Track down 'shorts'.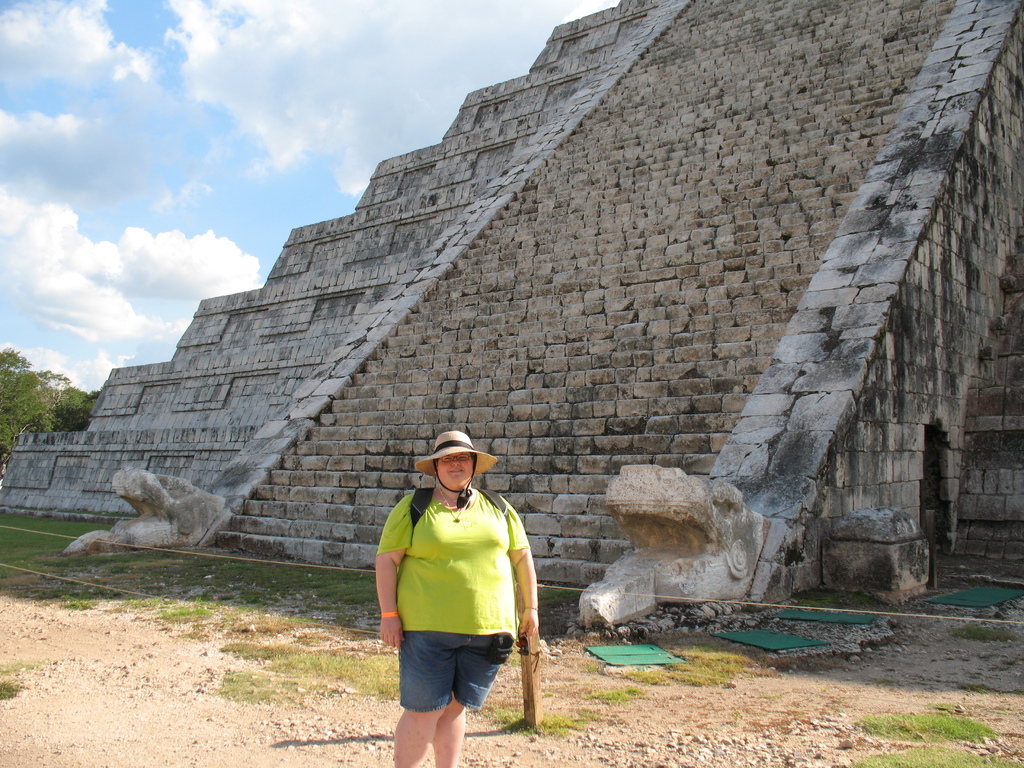
Tracked to 388,639,507,723.
